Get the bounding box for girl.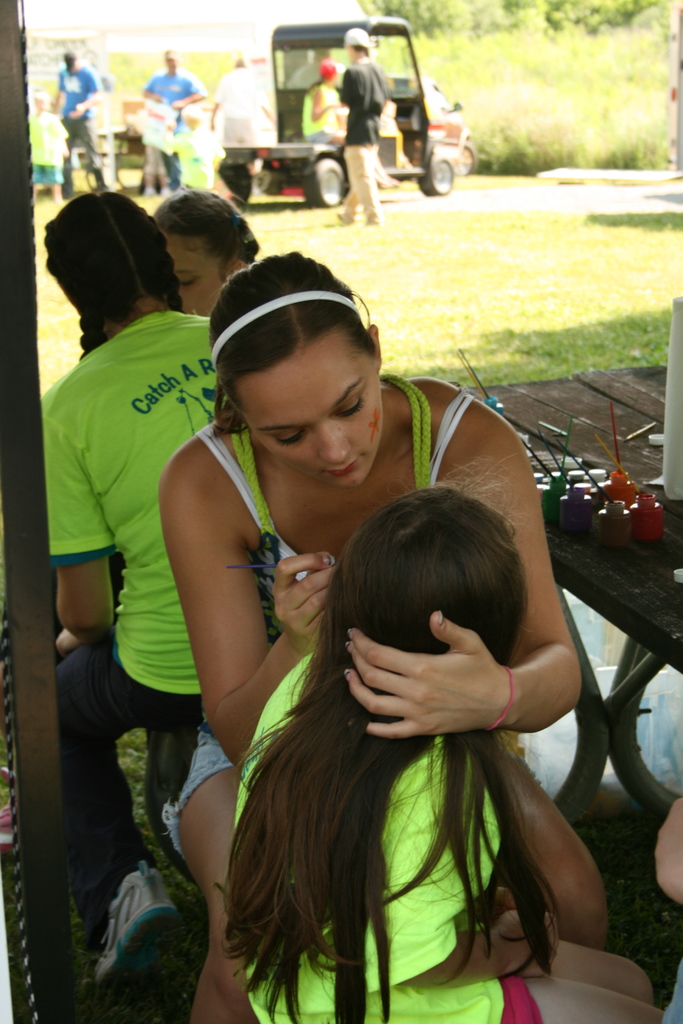
160,251,582,1023.
